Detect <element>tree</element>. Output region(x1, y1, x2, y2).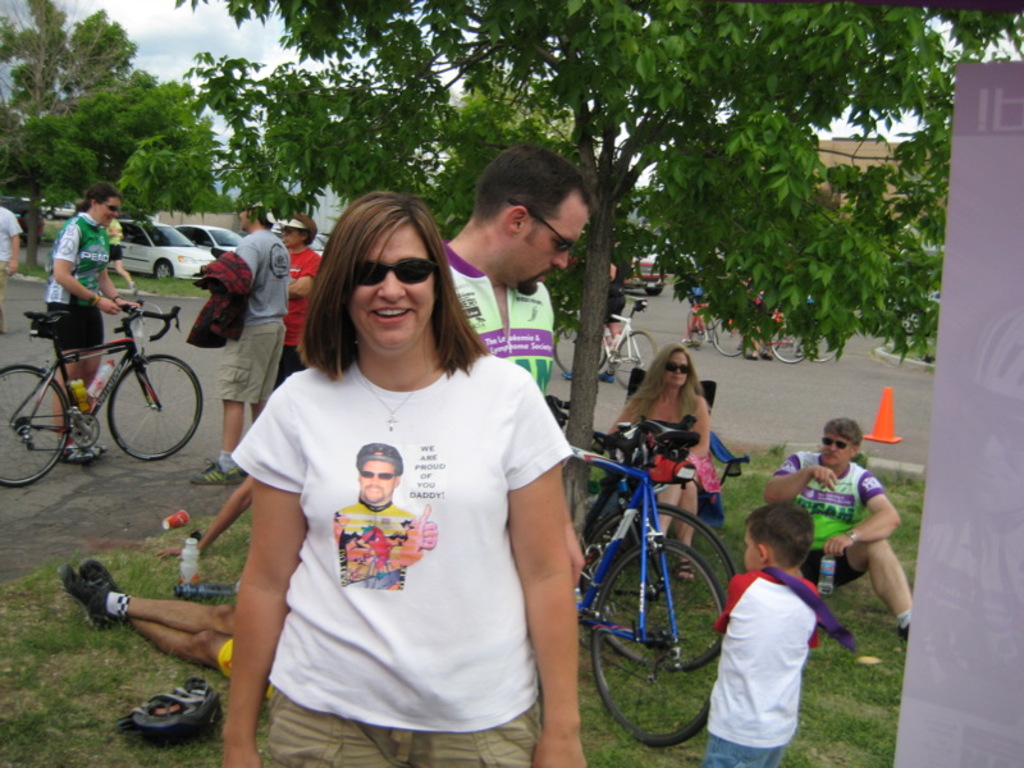
region(4, 64, 219, 273).
